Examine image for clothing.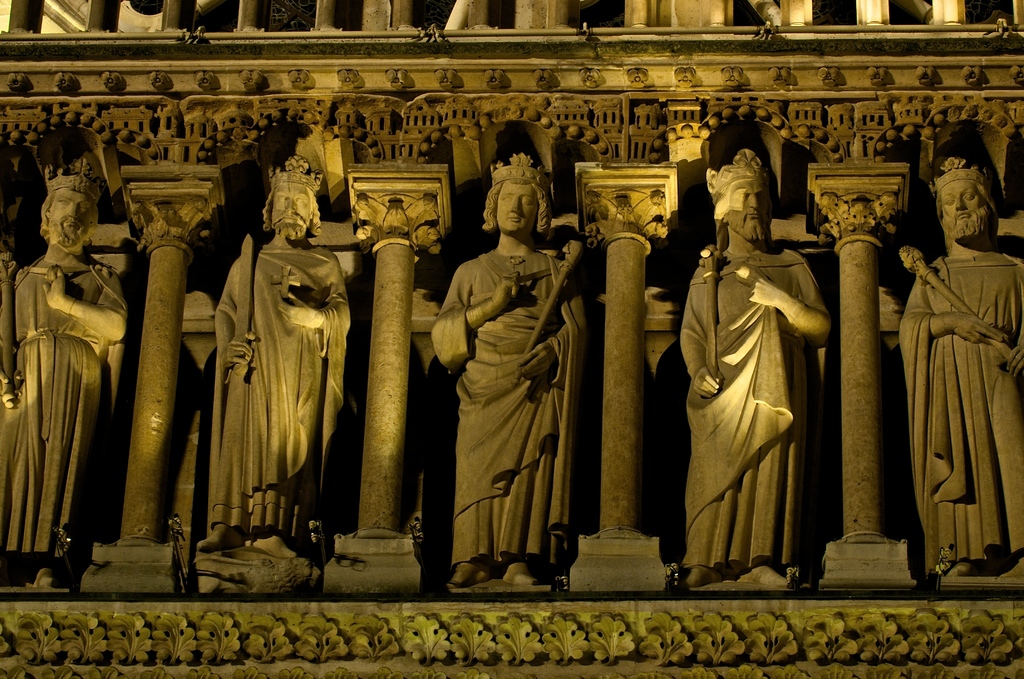
Examination result: bbox=[433, 241, 582, 567].
